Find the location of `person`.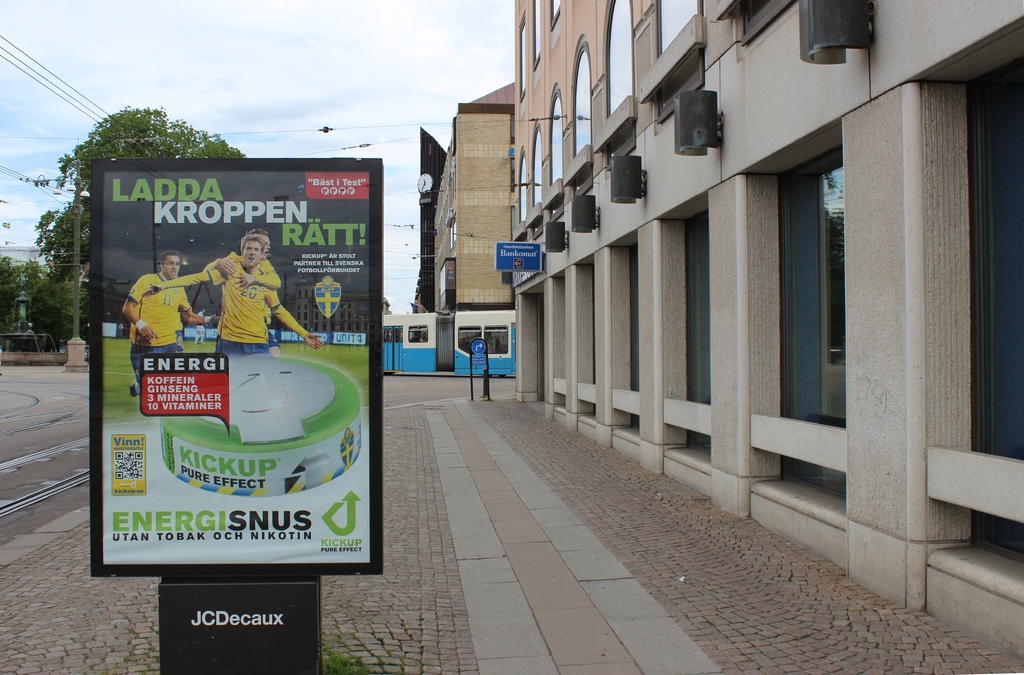
Location: {"left": 120, "top": 252, "right": 218, "bottom": 385}.
